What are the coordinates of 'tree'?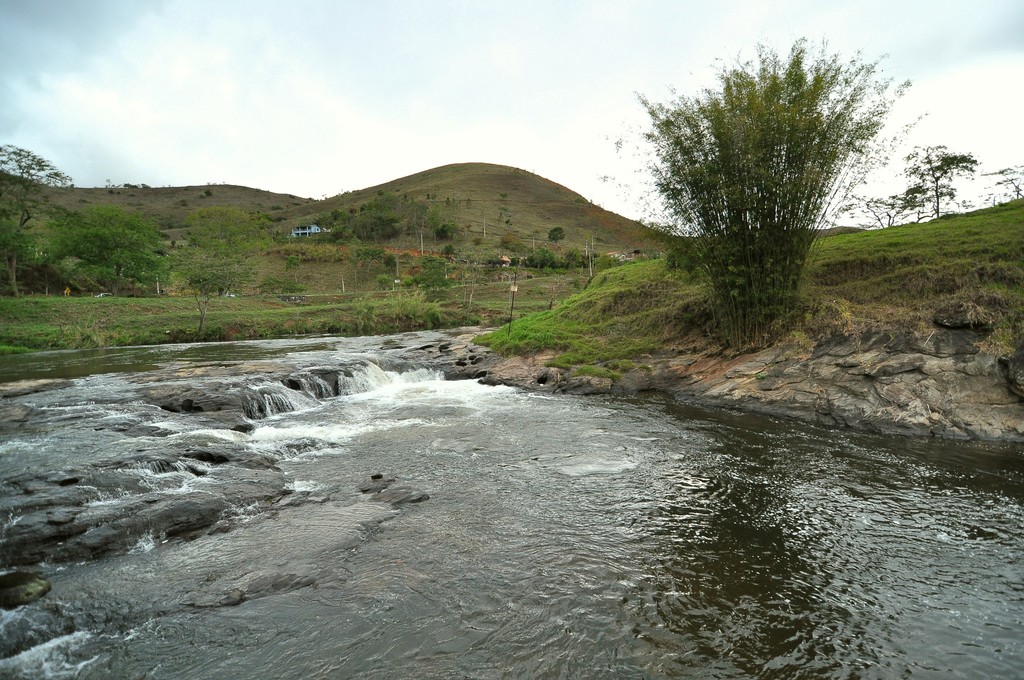
BBox(43, 206, 178, 298).
